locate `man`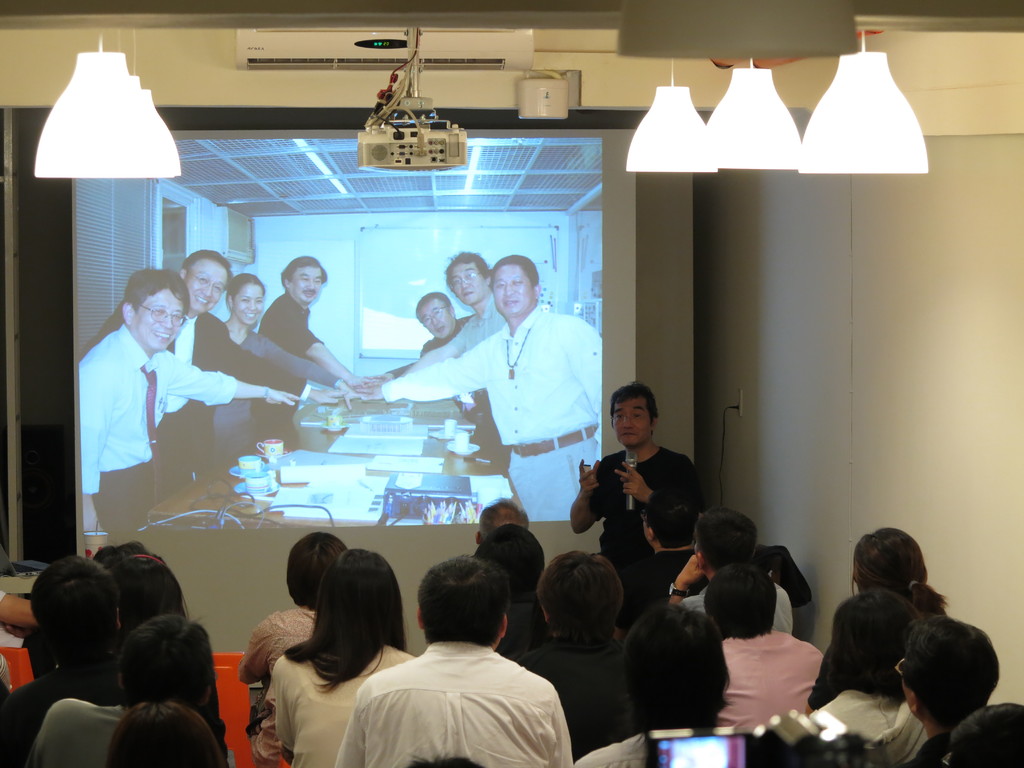
[left=476, top=495, right=531, bottom=547]
